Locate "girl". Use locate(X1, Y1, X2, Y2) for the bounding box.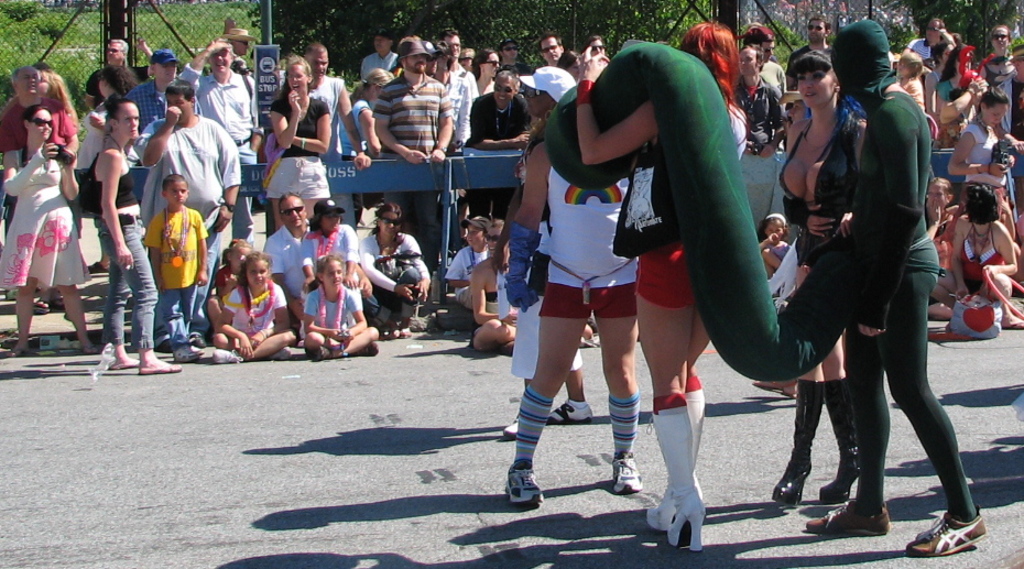
locate(262, 54, 331, 227).
